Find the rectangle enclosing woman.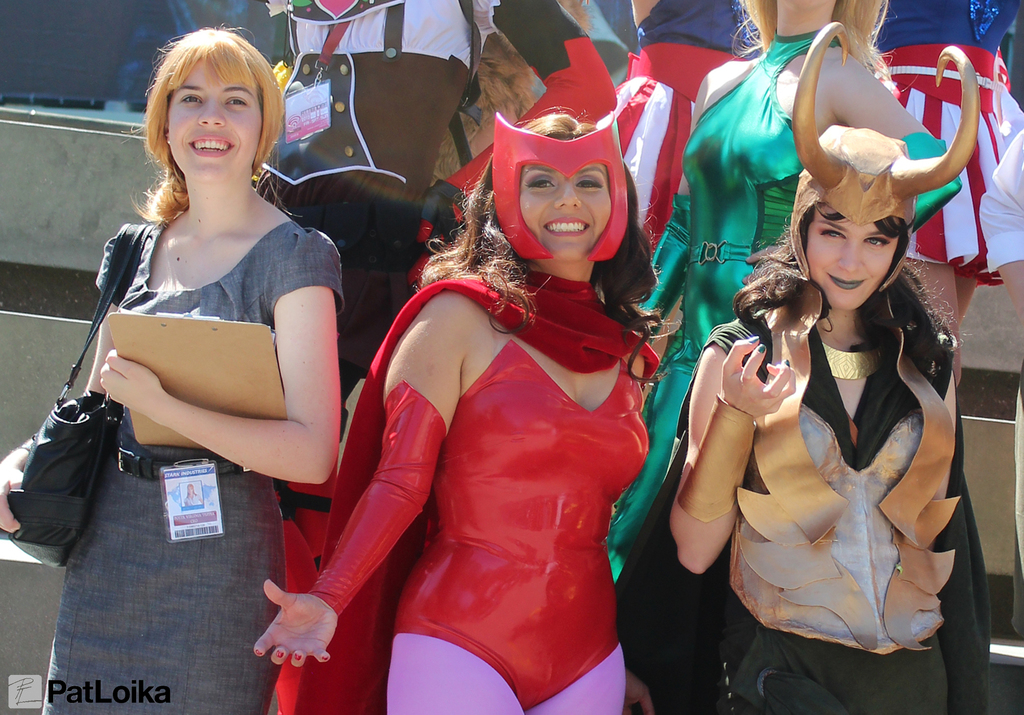
616 20 979 714.
